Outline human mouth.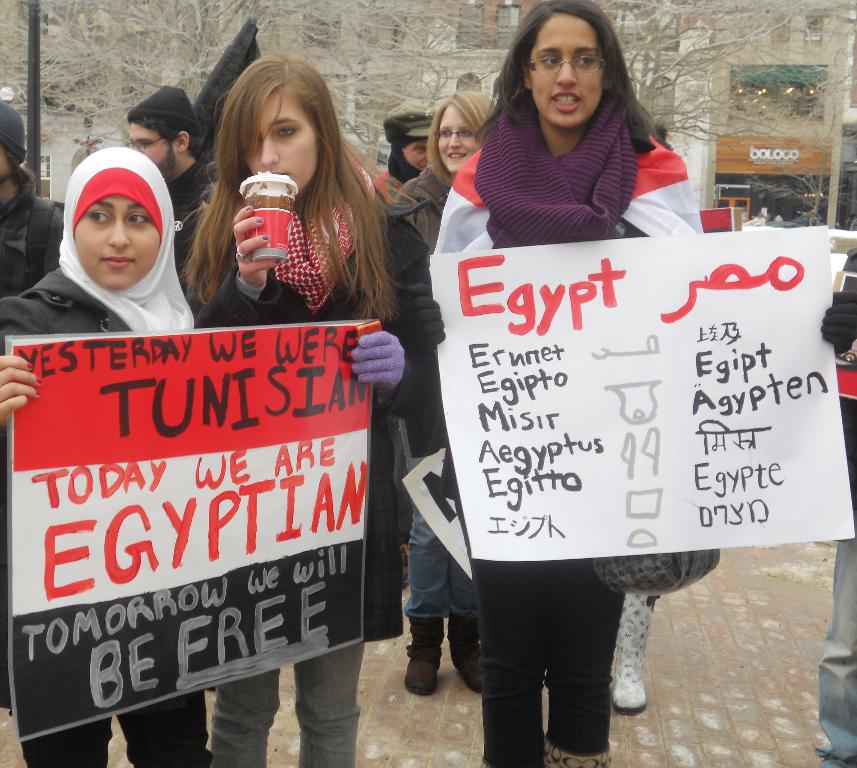
Outline: left=446, top=153, right=468, bottom=160.
